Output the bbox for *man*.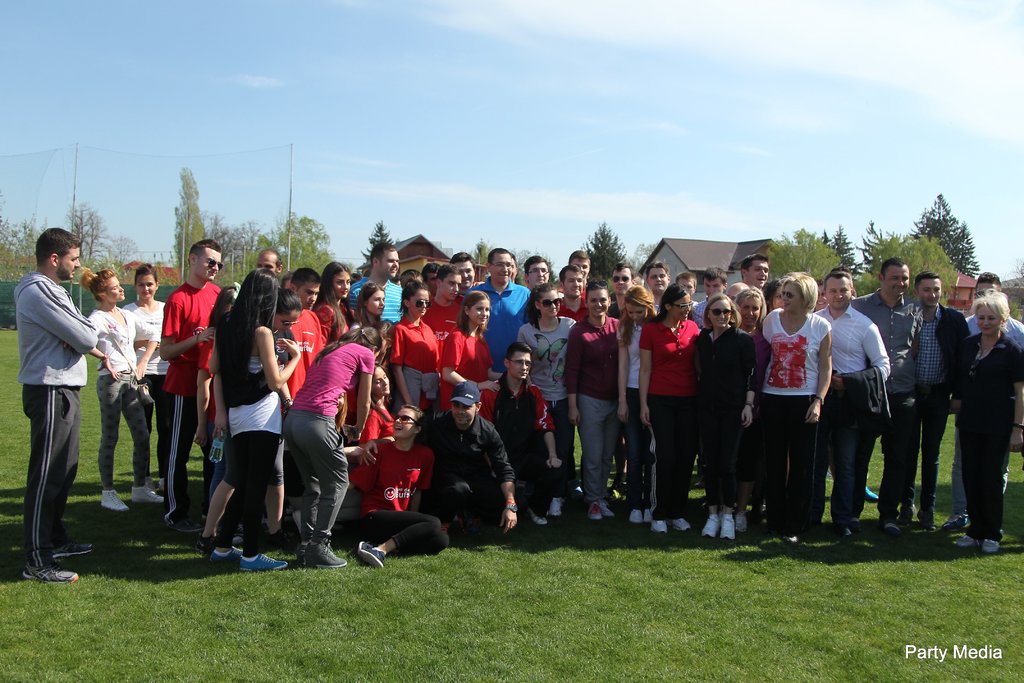
(645, 261, 675, 404).
